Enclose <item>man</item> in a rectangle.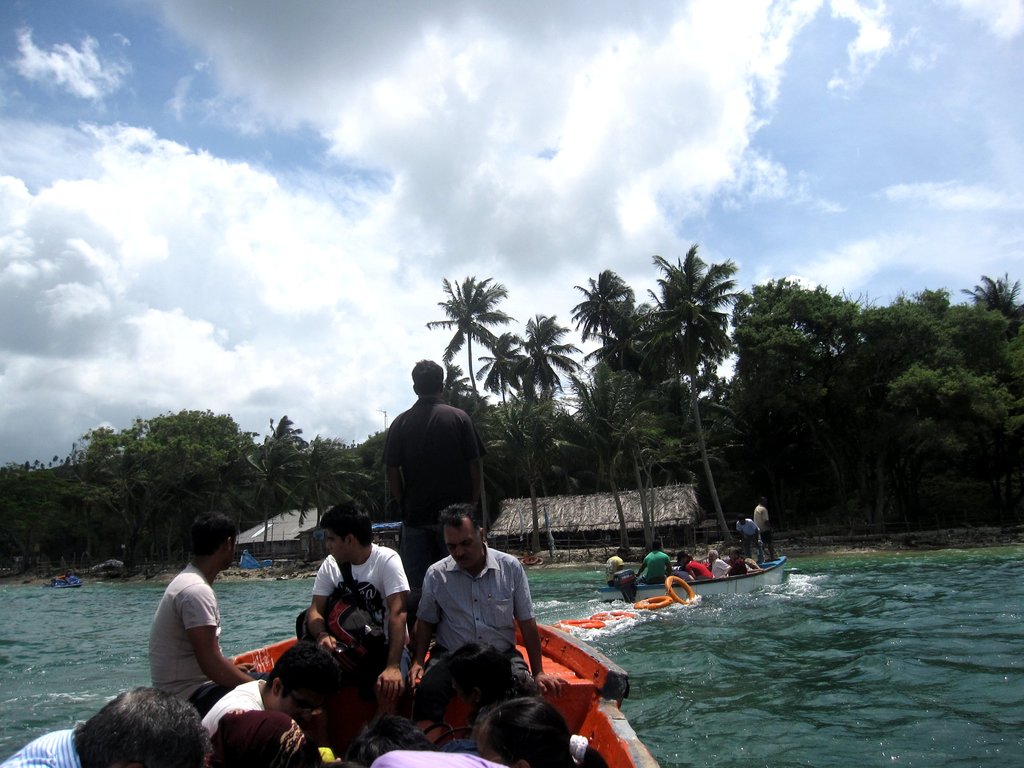
(198, 637, 349, 739).
